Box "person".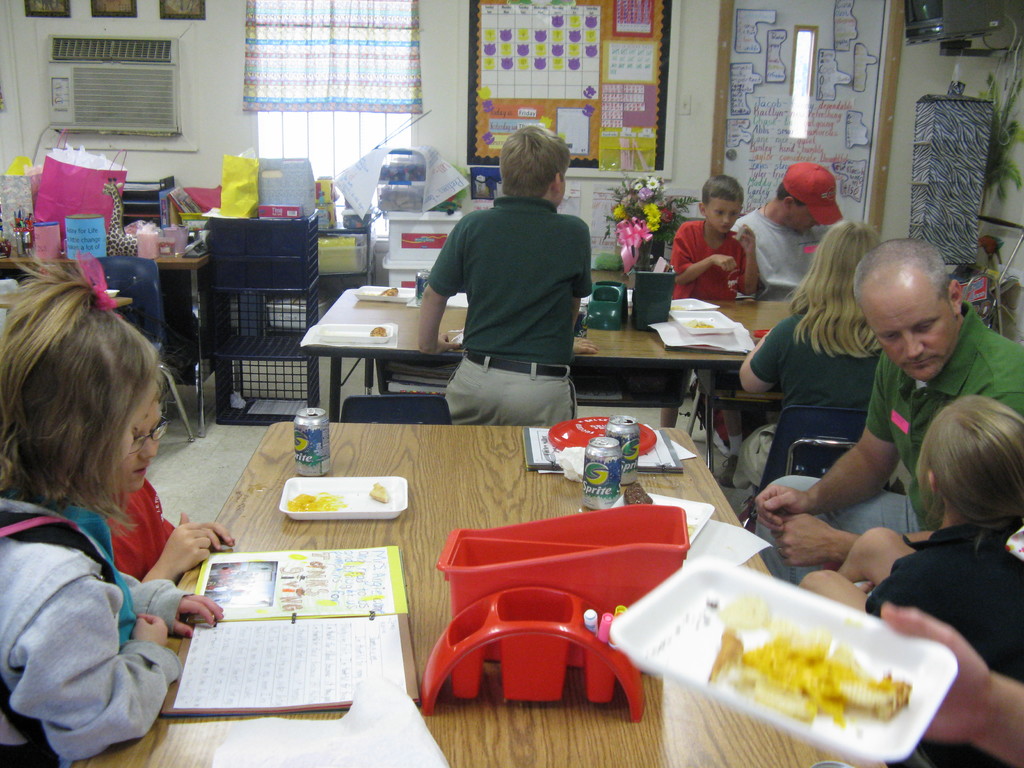
(366, 134, 596, 474).
